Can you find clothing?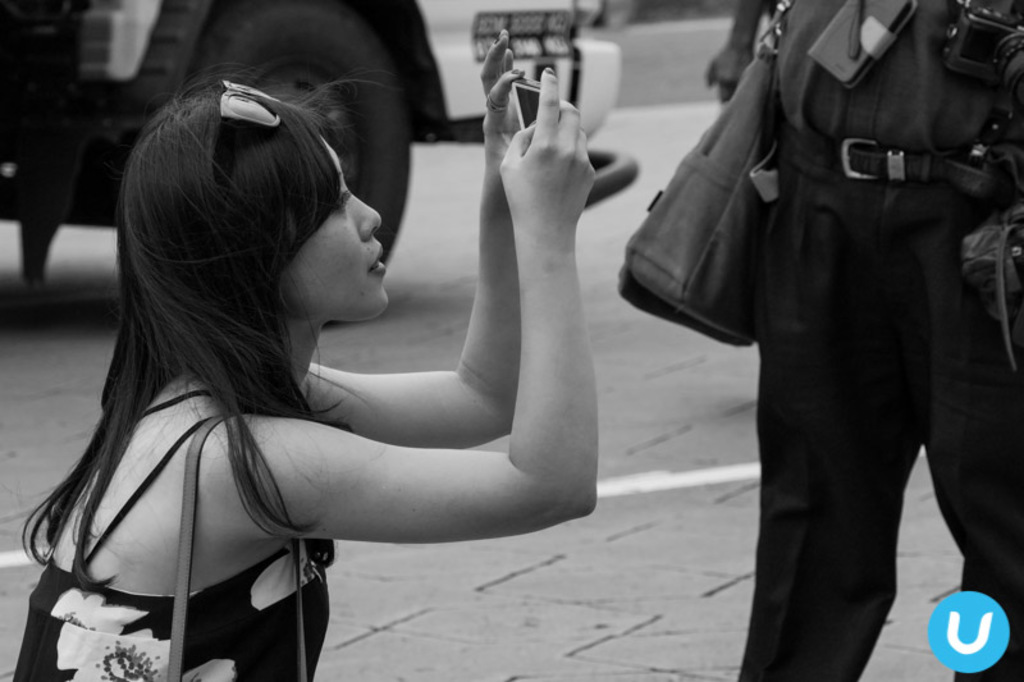
Yes, bounding box: bbox(22, 376, 328, 681).
